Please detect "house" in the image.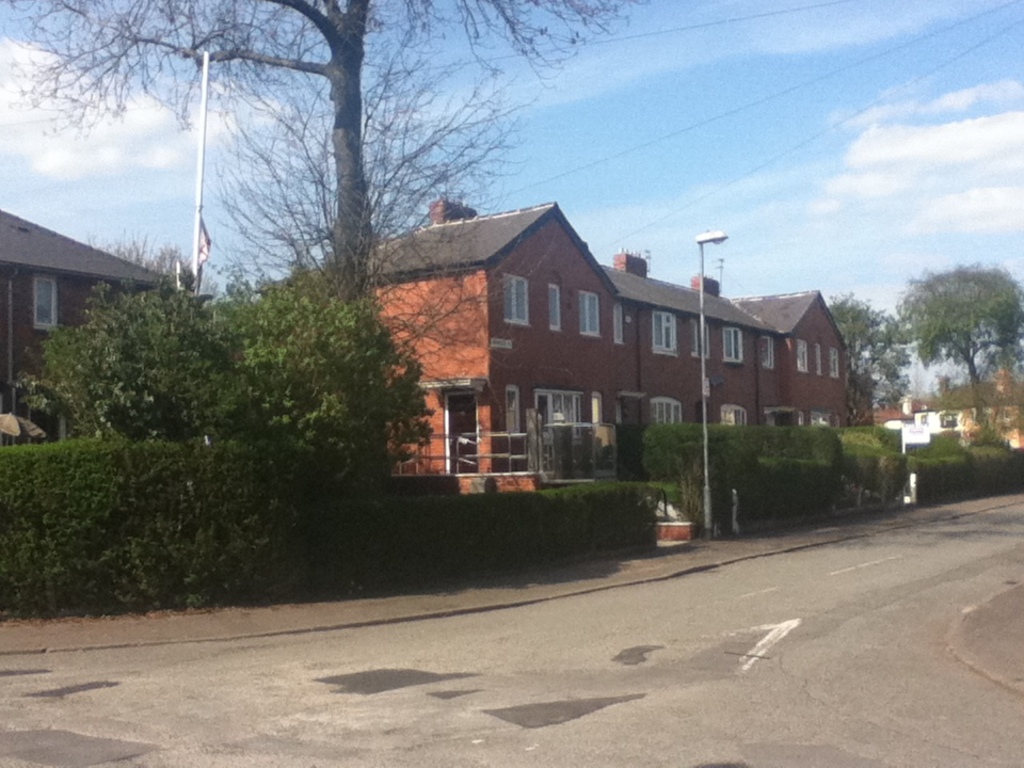
(x1=270, y1=190, x2=846, y2=522).
